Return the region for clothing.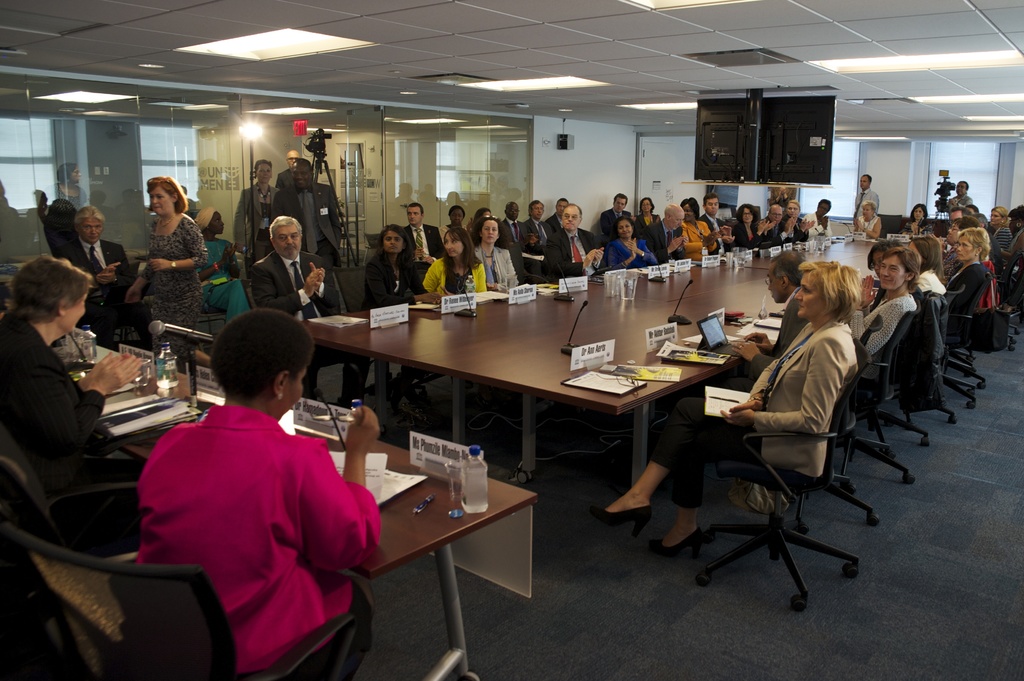
select_region(540, 211, 569, 232).
